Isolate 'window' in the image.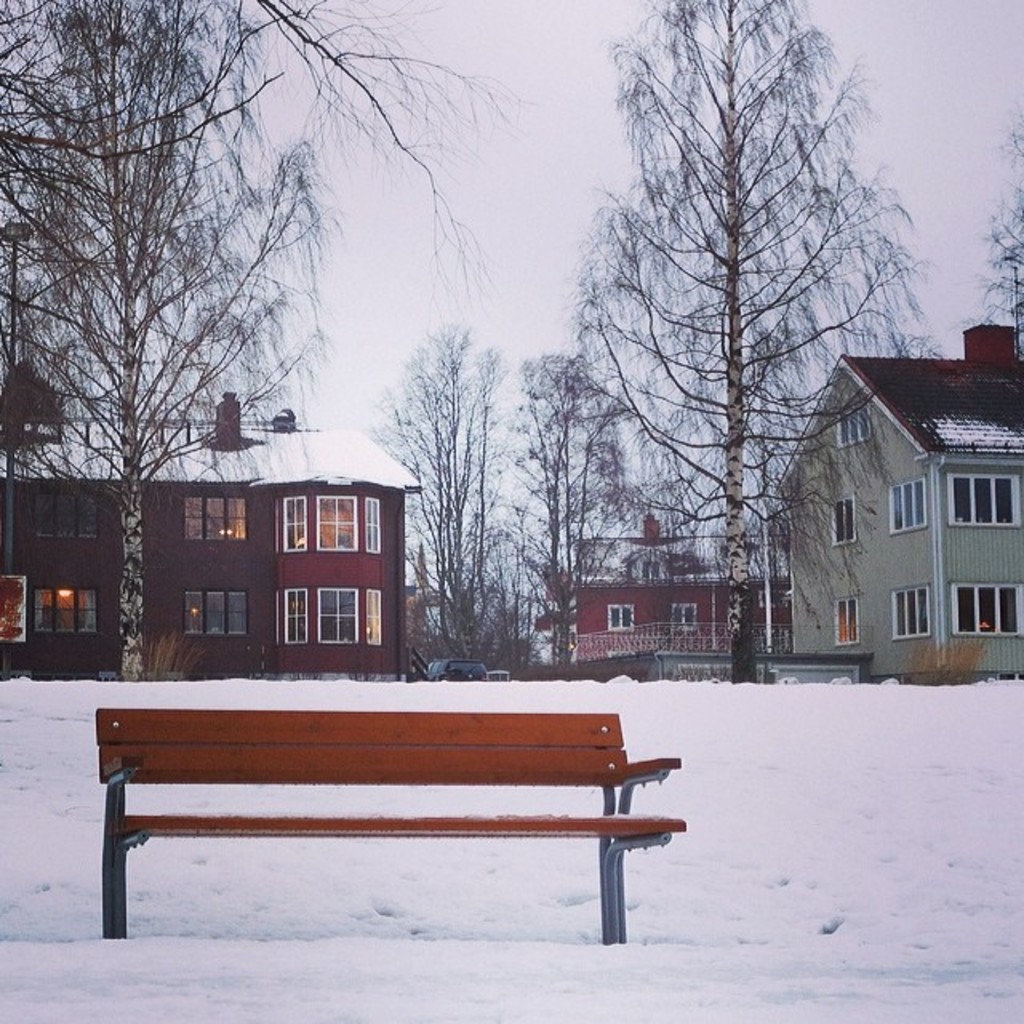
Isolated region: bbox=[616, 605, 643, 635].
